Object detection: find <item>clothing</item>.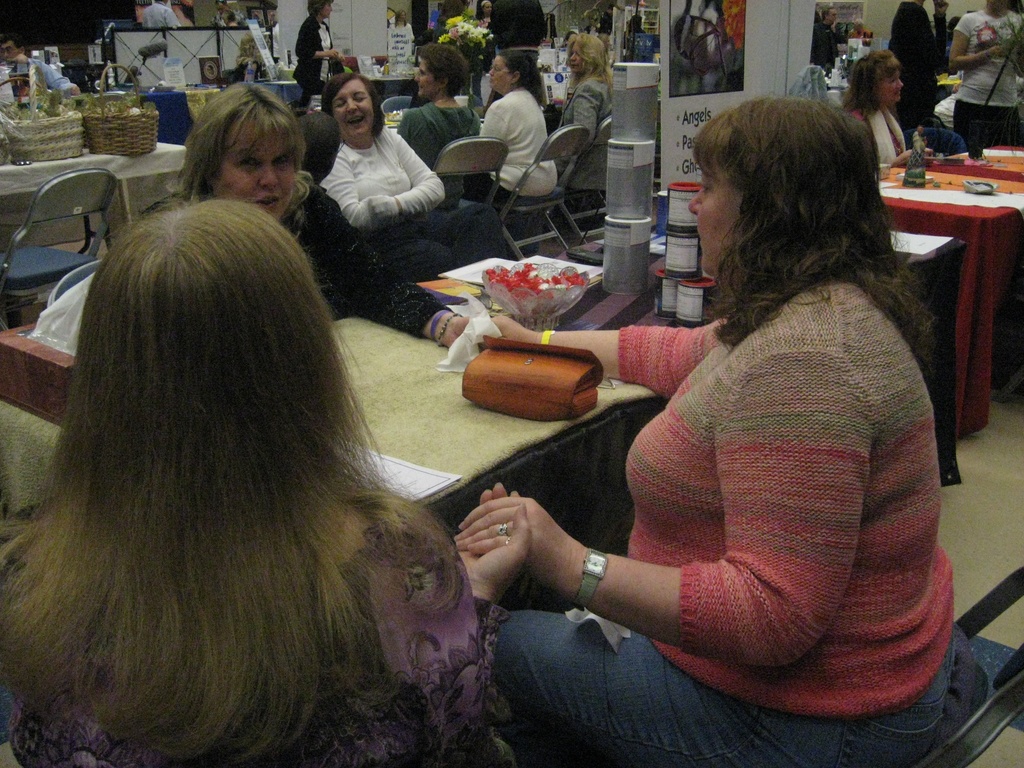
282 11 339 101.
